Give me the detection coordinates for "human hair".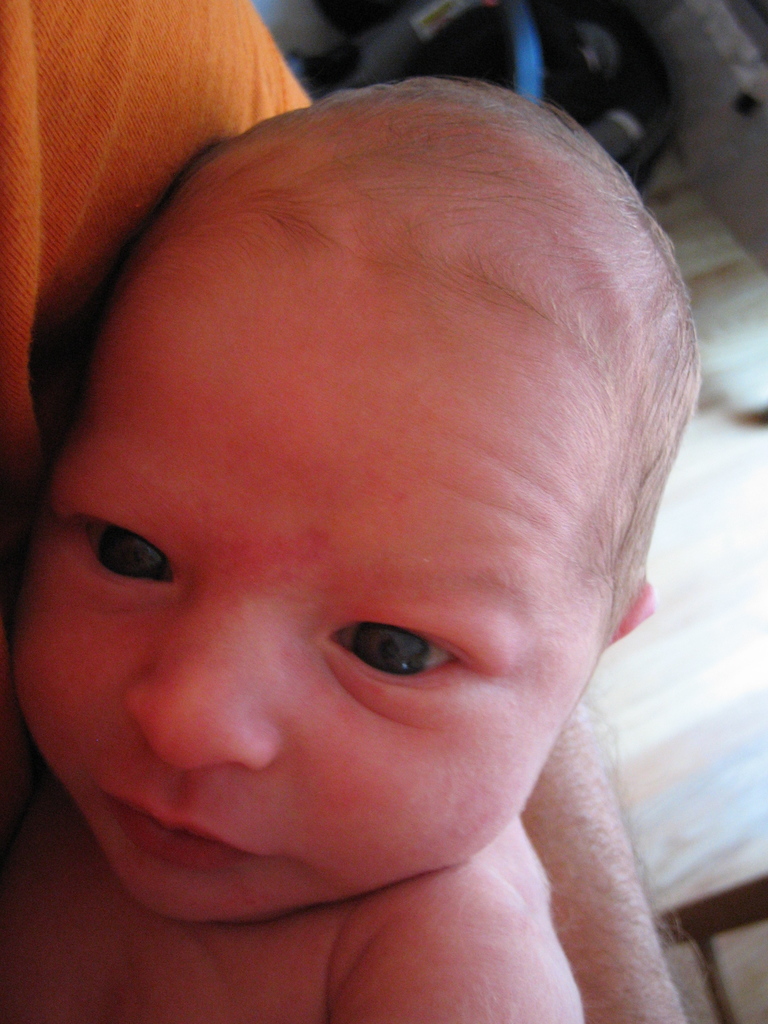
{"left": 82, "top": 79, "right": 670, "bottom": 569}.
